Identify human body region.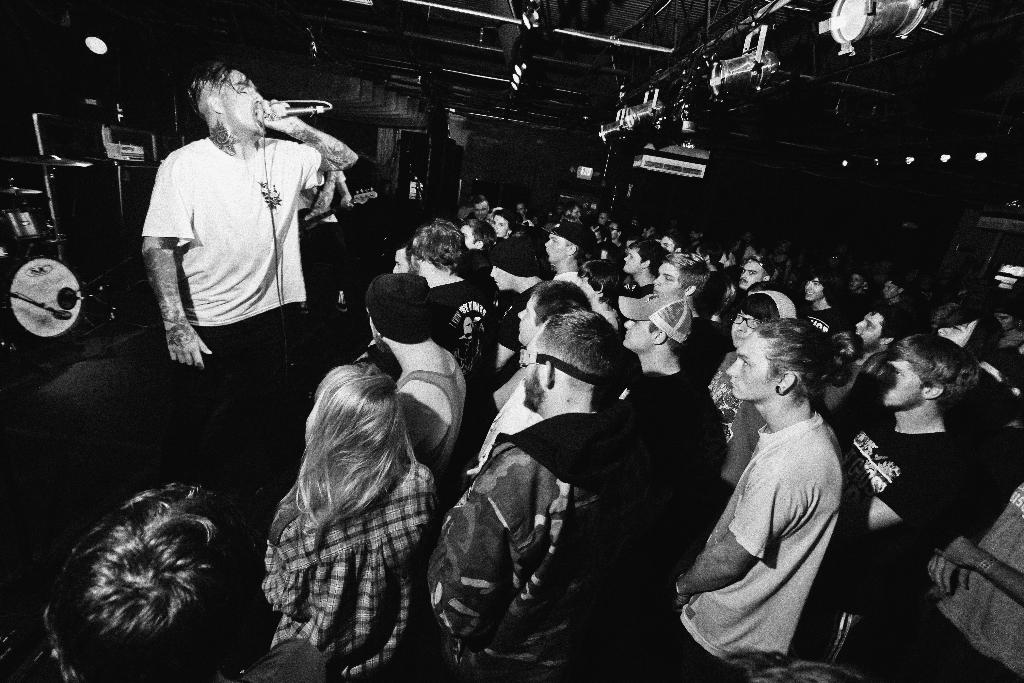
Region: crop(614, 293, 714, 682).
